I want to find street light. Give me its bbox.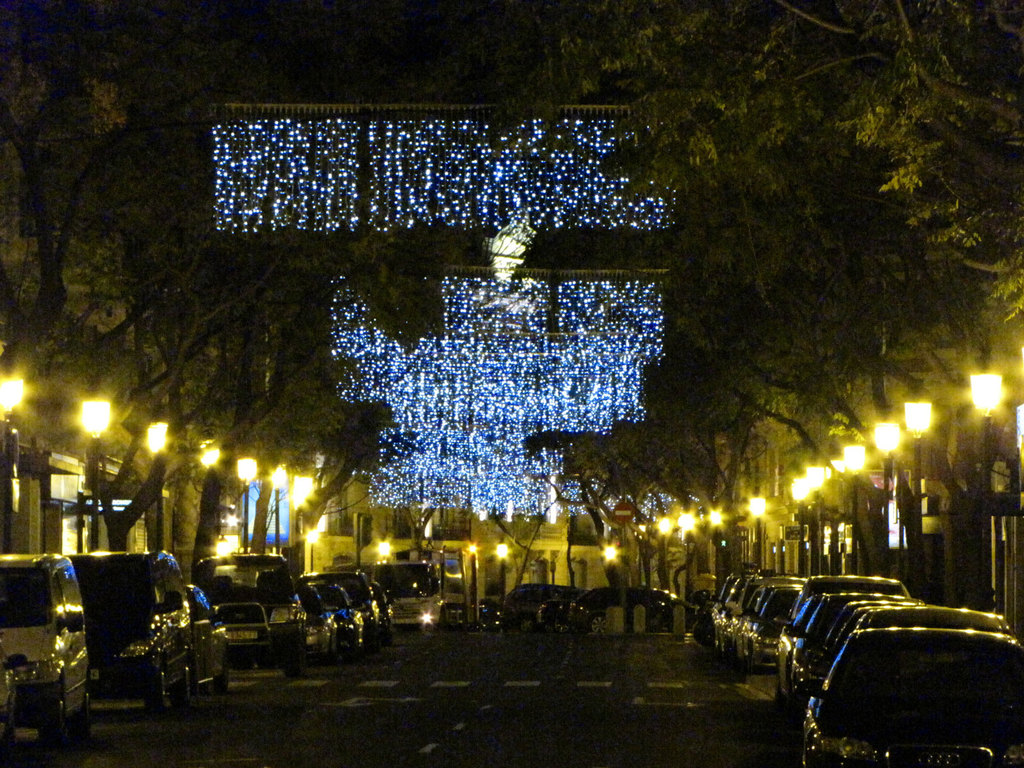
(left=138, top=414, right=170, bottom=556).
